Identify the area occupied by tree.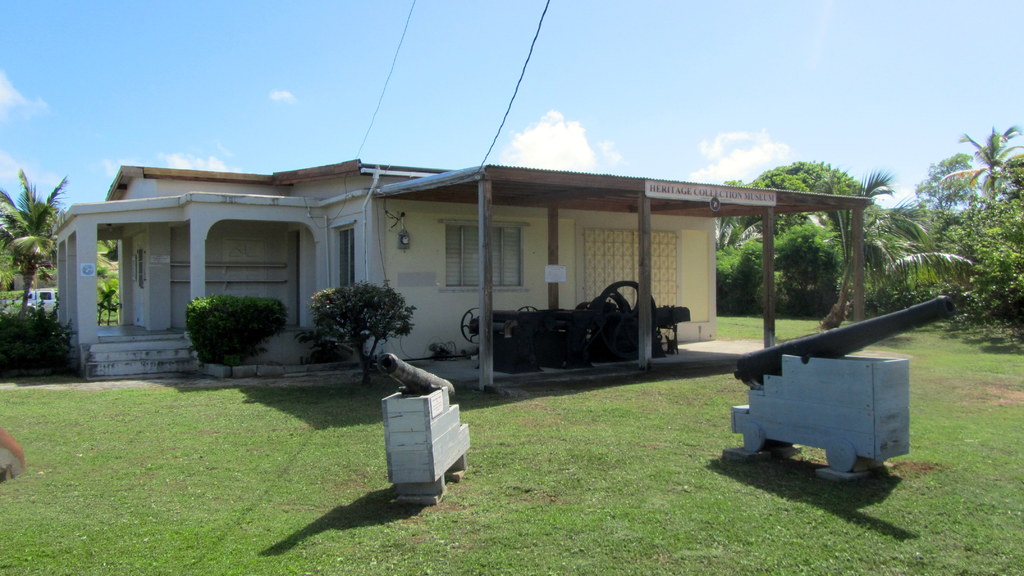
Area: rect(778, 222, 851, 319).
